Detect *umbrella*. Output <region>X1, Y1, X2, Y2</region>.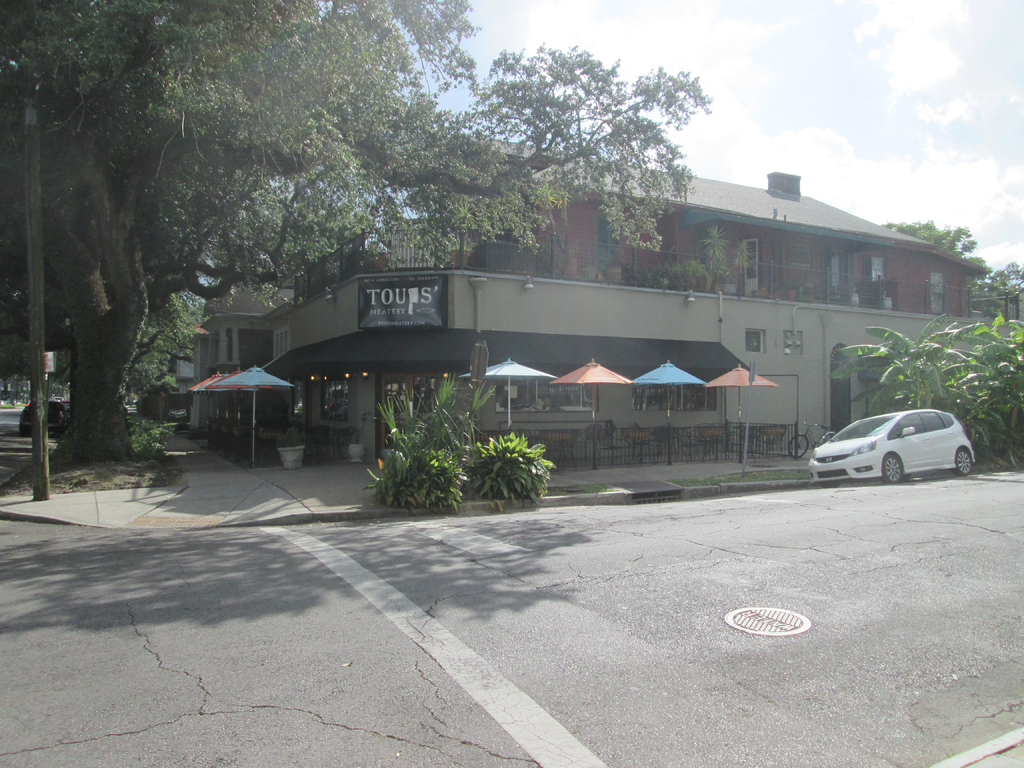
<region>208, 368, 269, 454</region>.
